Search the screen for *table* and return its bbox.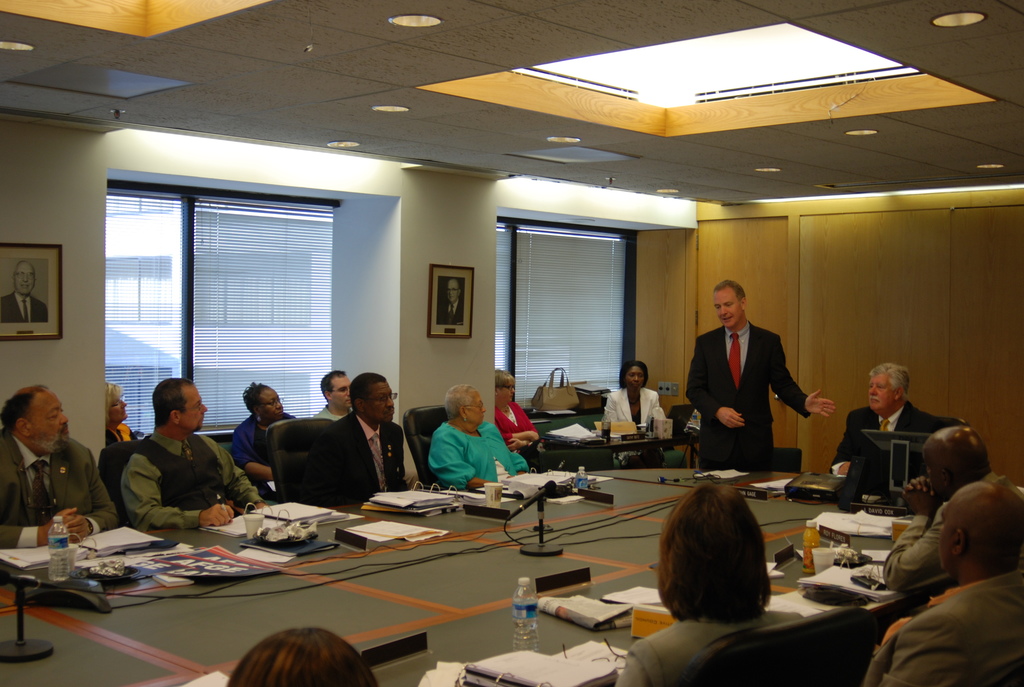
Found: detection(0, 419, 1023, 686).
